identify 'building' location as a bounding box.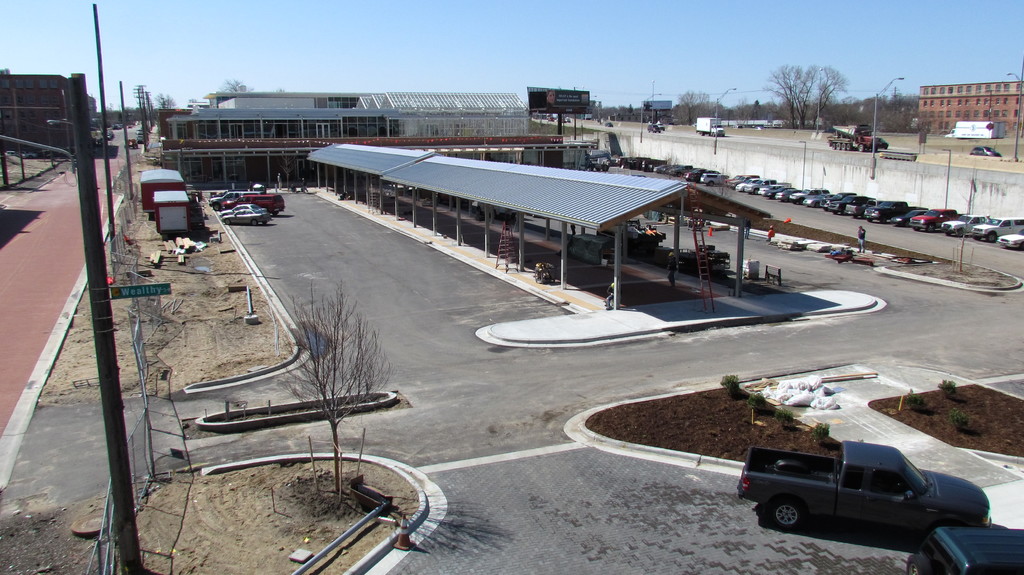
l=849, t=96, r=909, b=134.
